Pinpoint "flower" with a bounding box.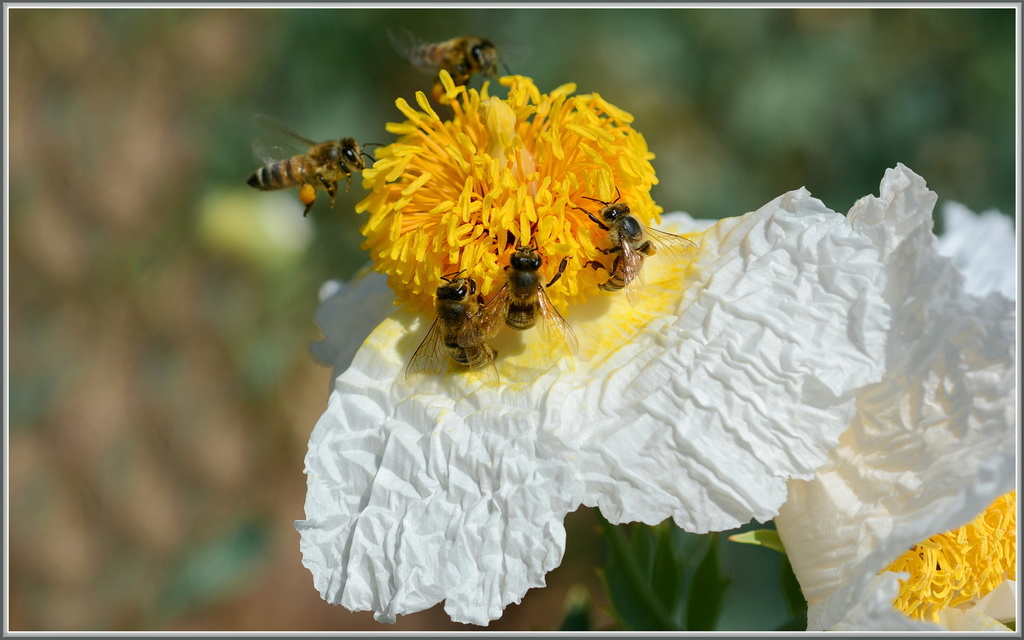
region(296, 65, 883, 629).
